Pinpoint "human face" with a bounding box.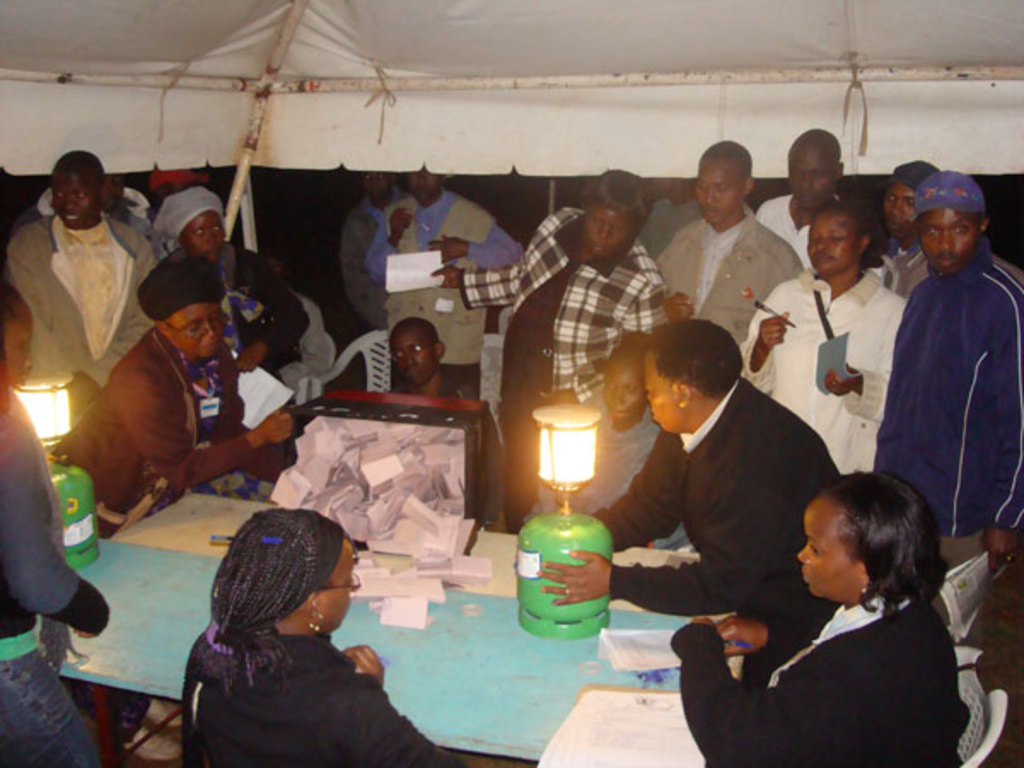
crop(802, 207, 857, 276).
